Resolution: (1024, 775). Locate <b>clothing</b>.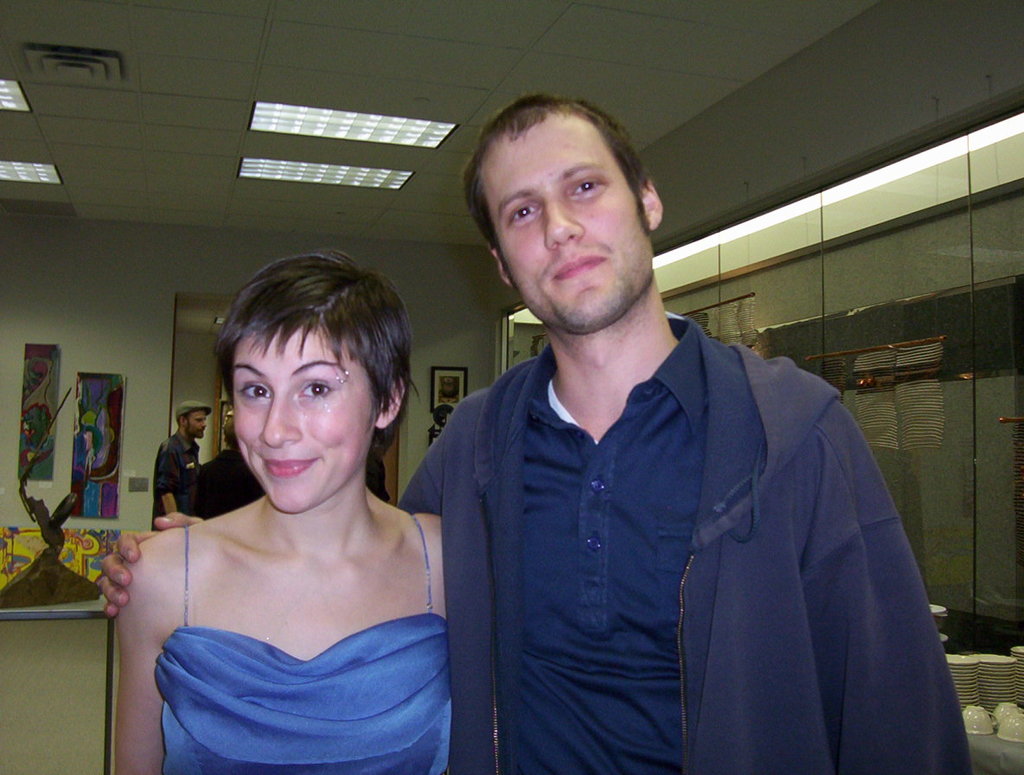
[153,429,199,532].
